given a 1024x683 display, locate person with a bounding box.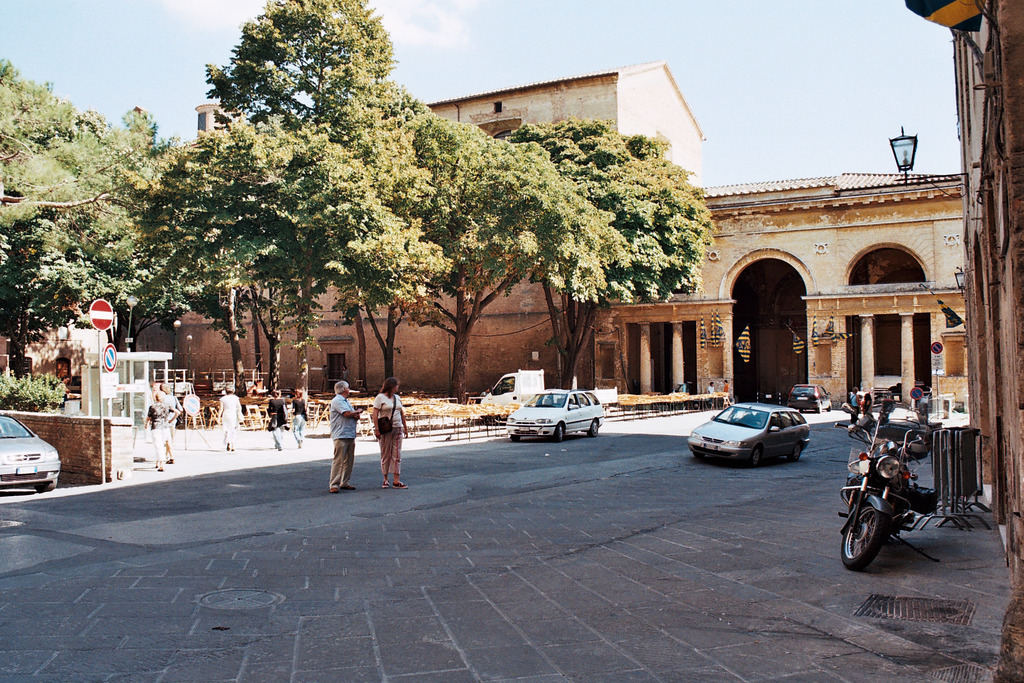
Located: (left=881, top=393, right=893, bottom=427).
